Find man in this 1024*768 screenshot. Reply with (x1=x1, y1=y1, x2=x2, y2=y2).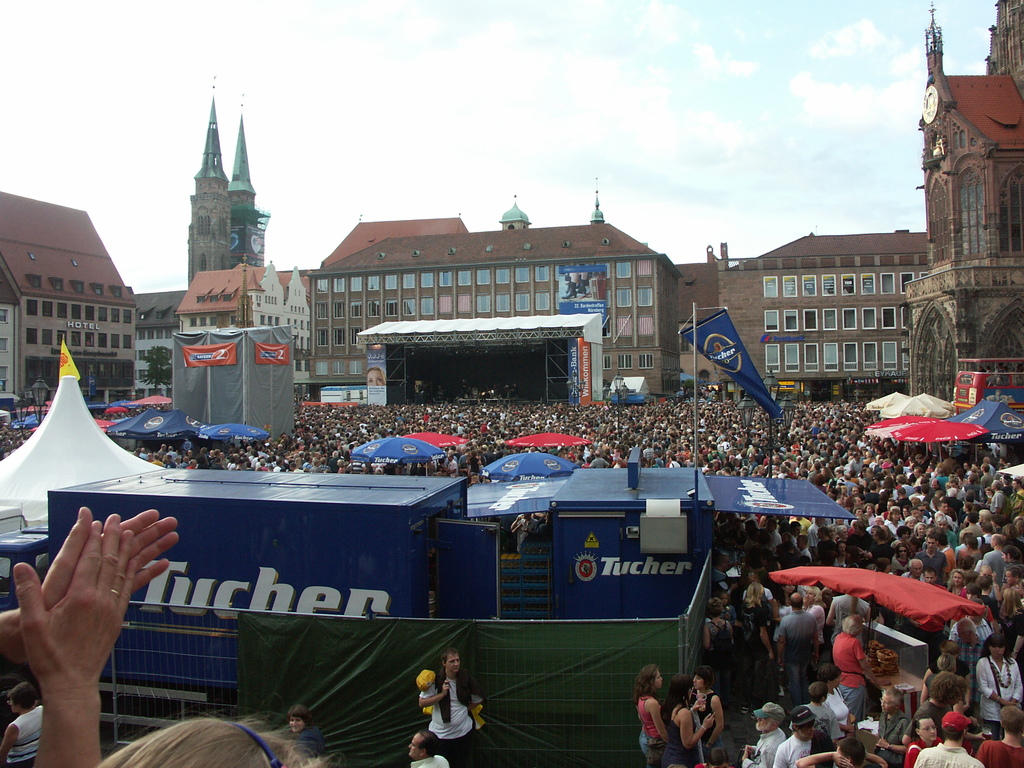
(x1=446, y1=456, x2=459, y2=474).
